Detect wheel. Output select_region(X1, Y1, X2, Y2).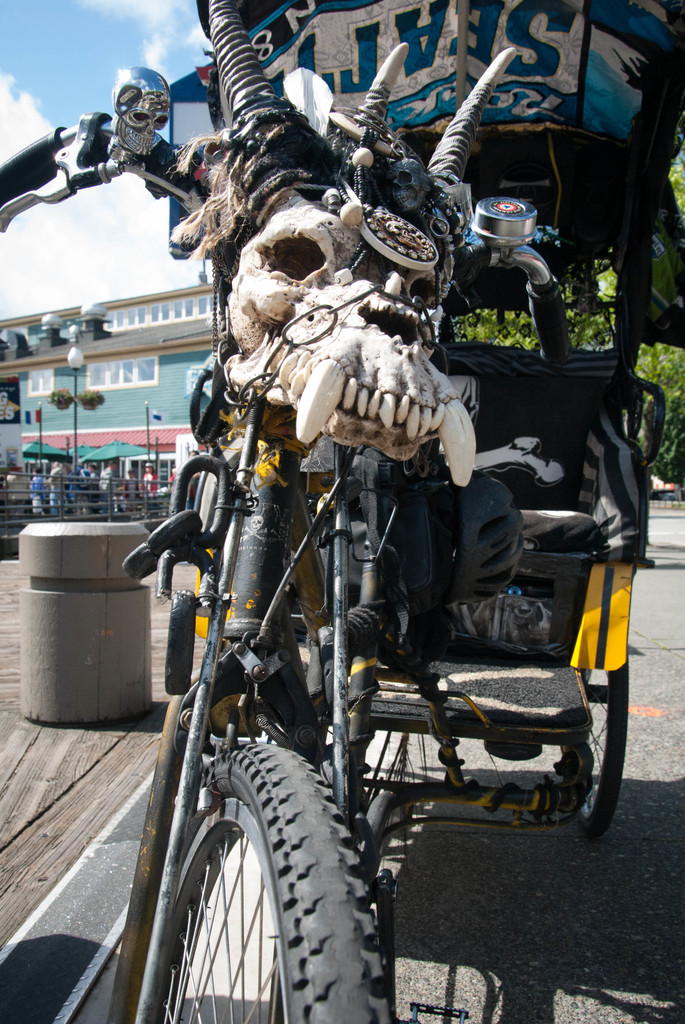
select_region(132, 738, 374, 1012).
